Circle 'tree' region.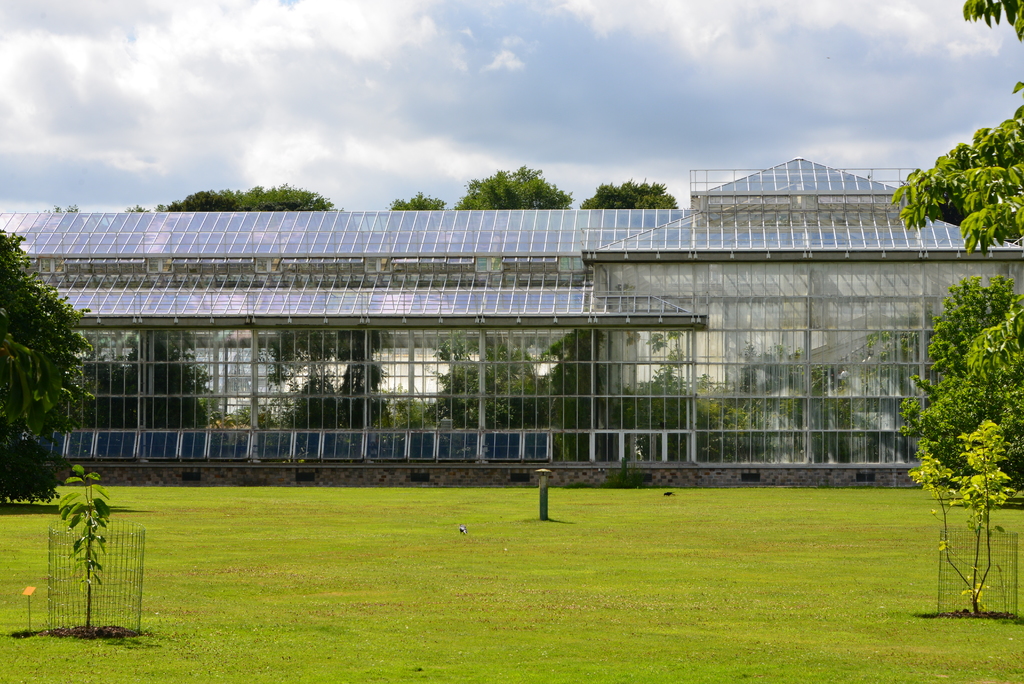
Region: 584/174/687/216.
